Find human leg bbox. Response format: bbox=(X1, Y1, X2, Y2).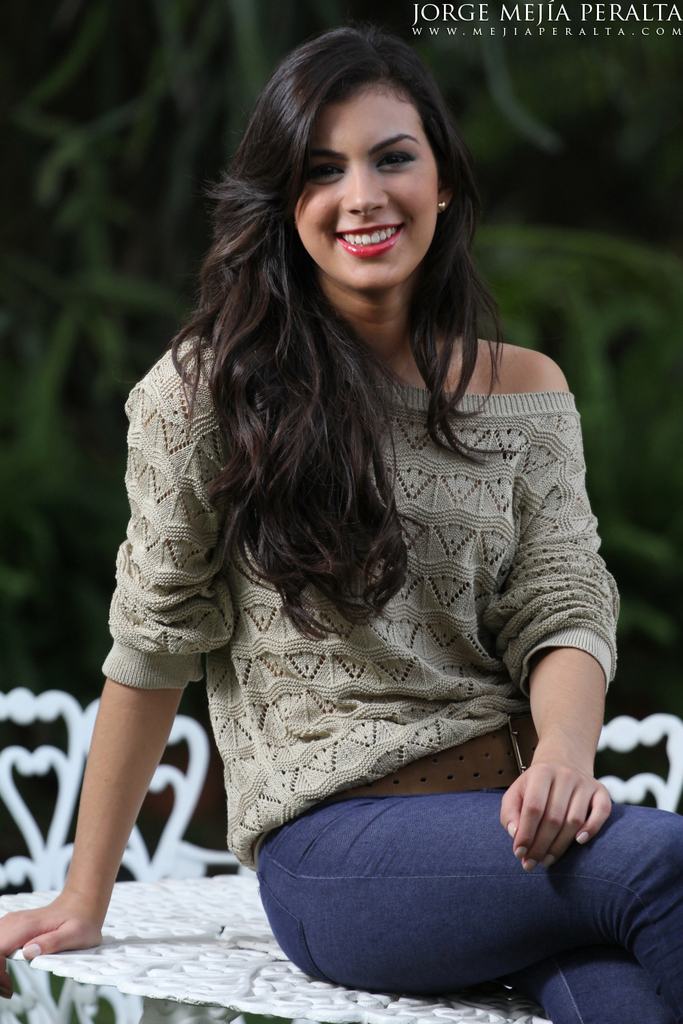
bbox=(248, 792, 682, 1016).
